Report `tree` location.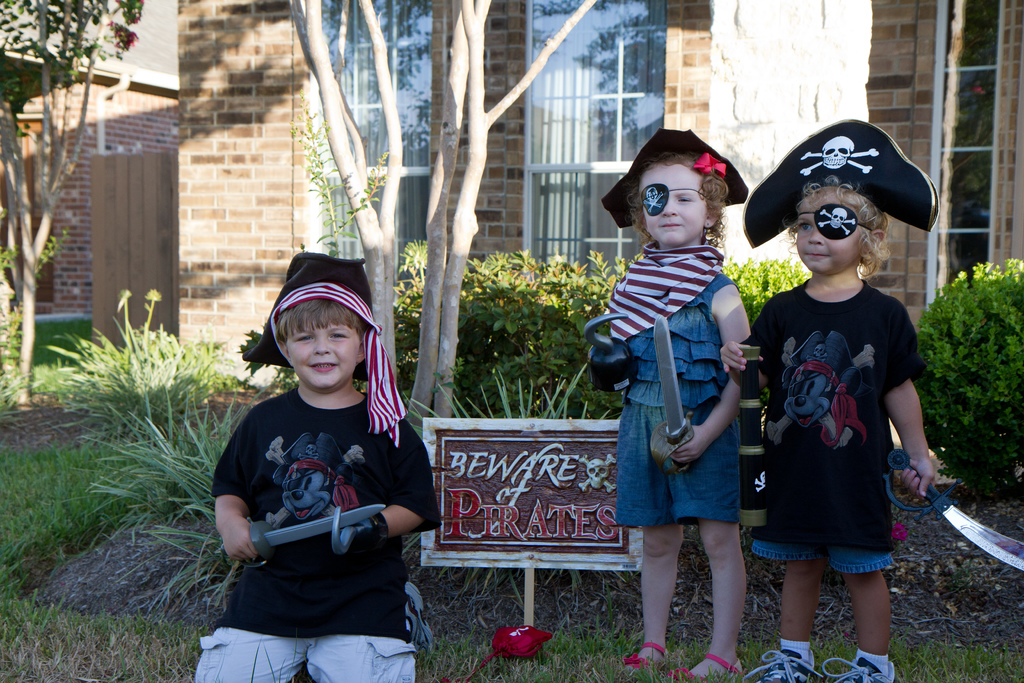
Report: [285, 0, 595, 422].
